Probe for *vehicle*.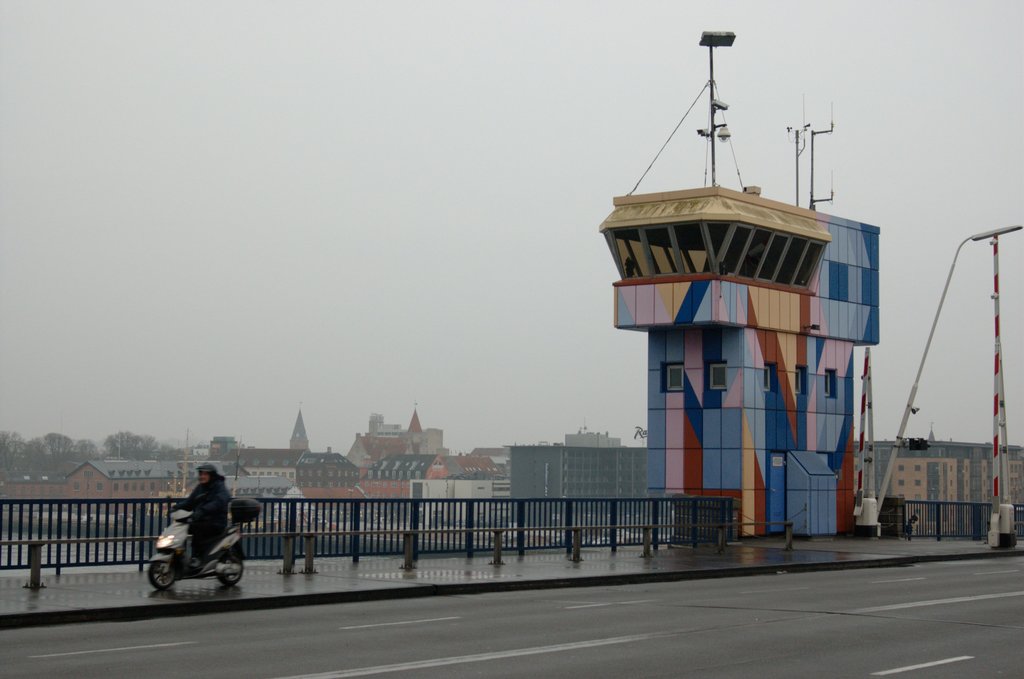
Probe result: (146, 507, 256, 591).
